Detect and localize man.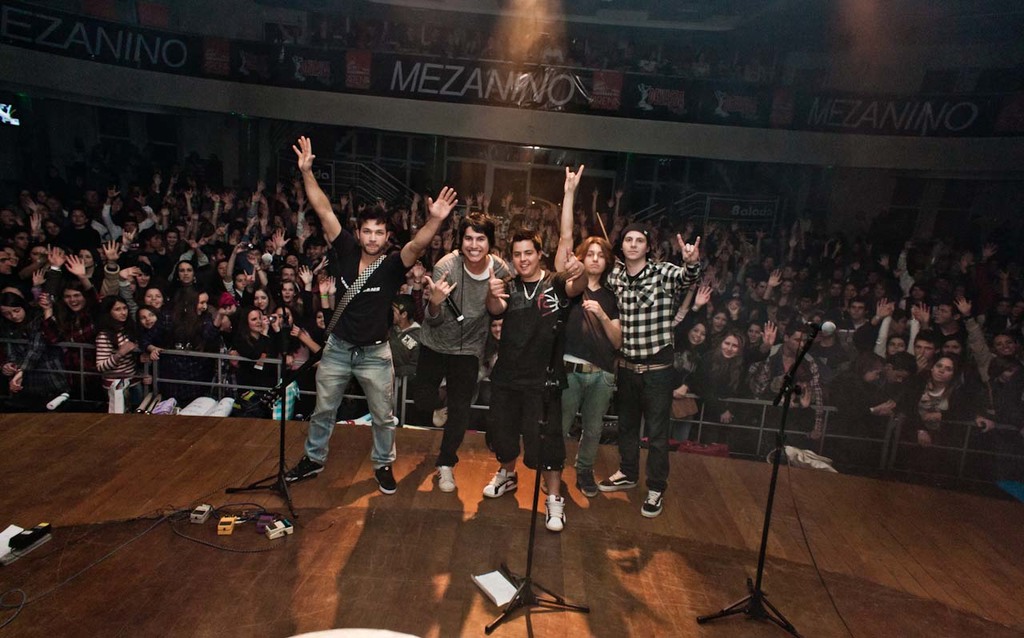
Localized at 594,225,702,519.
